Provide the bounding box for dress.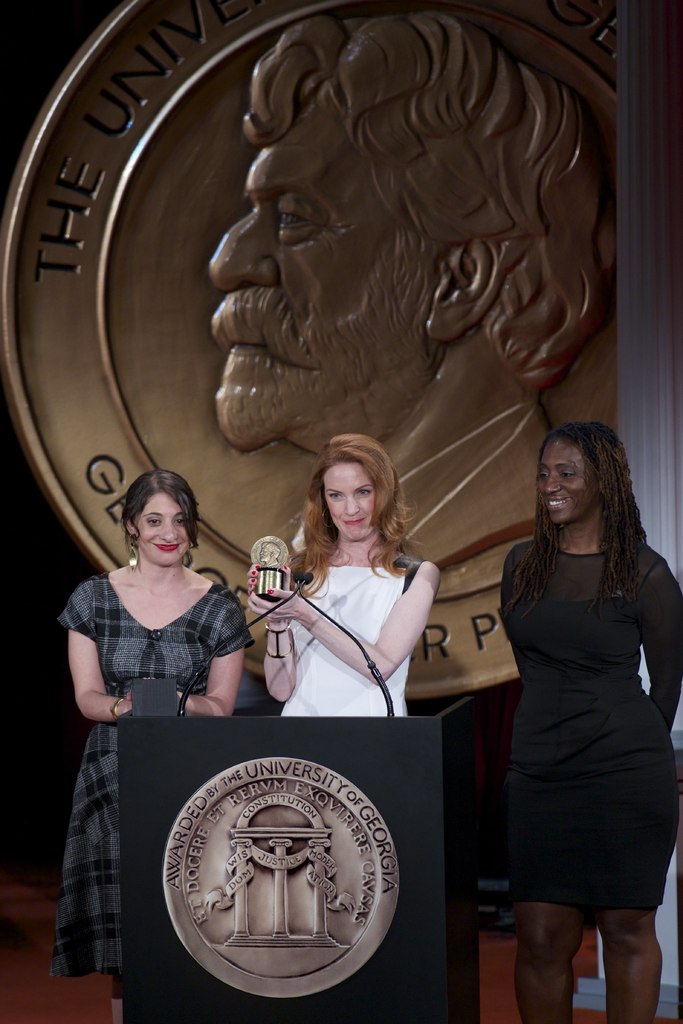
[x1=40, y1=584, x2=242, y2=986].
